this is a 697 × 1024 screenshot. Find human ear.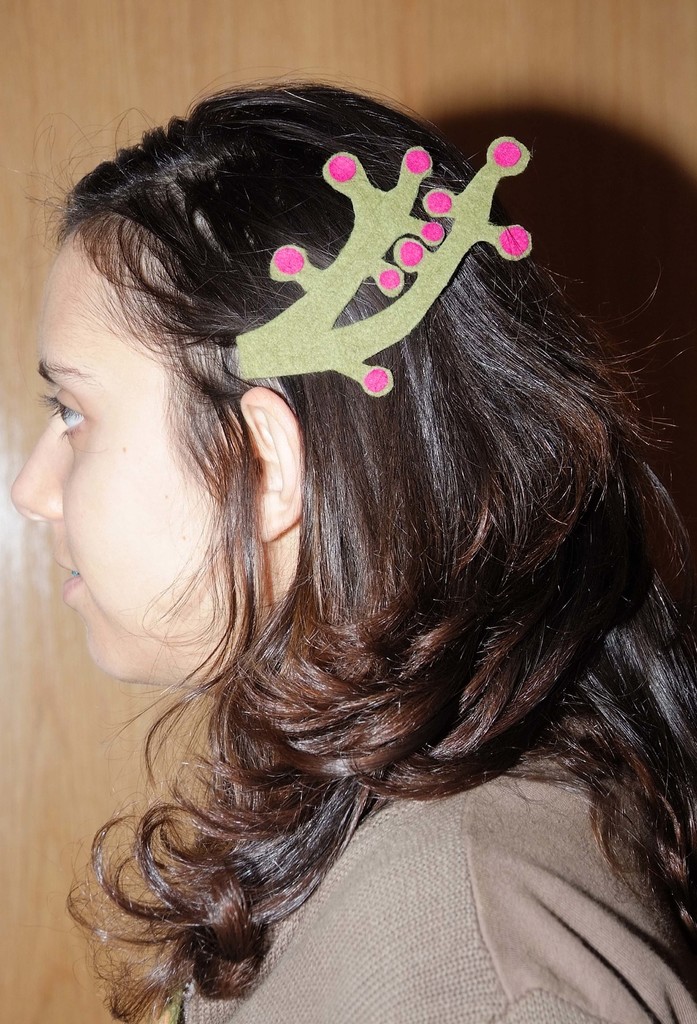
Bounding box: [239,387,299,545].
